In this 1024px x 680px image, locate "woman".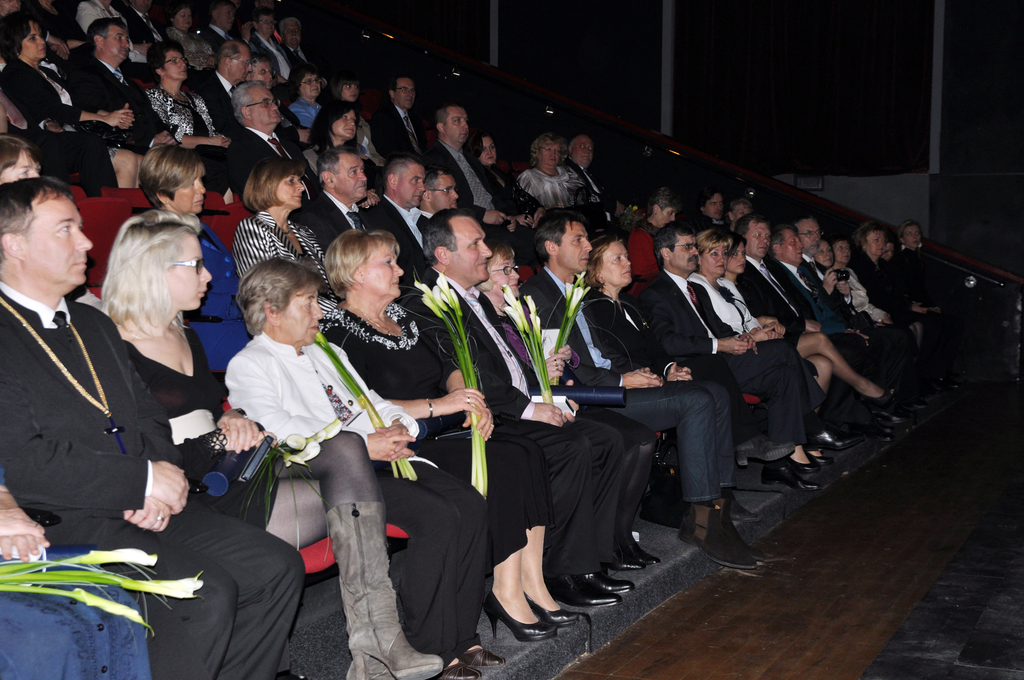
Bounding box: x1=234 y1=158 x2=346 y2=331.
